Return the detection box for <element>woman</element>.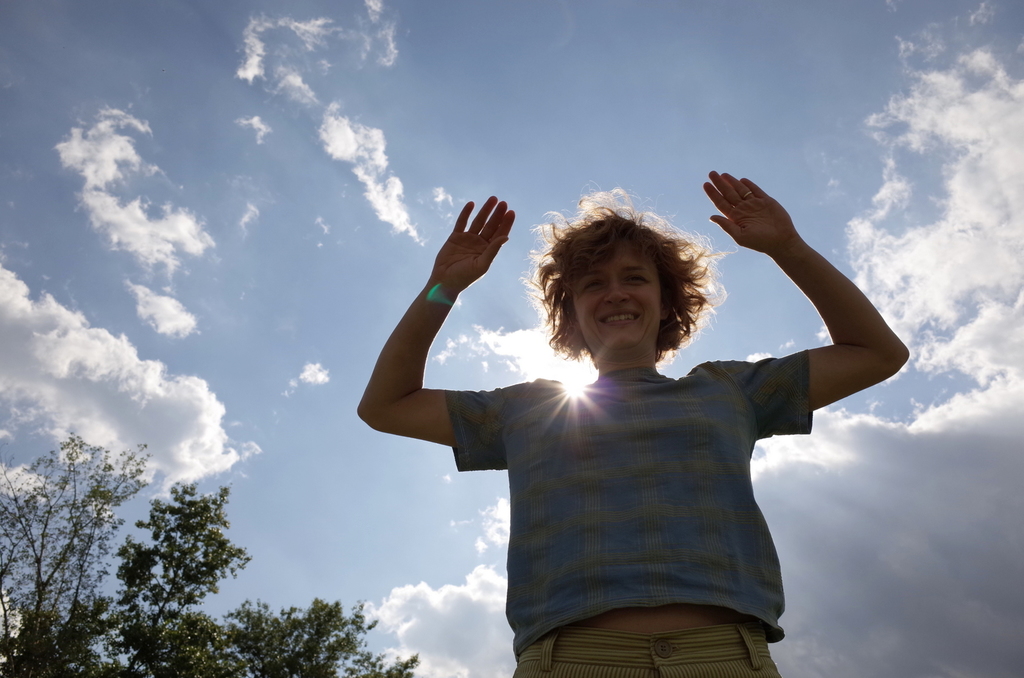
<bbox>372, 184, 875, 666</bbox>.
